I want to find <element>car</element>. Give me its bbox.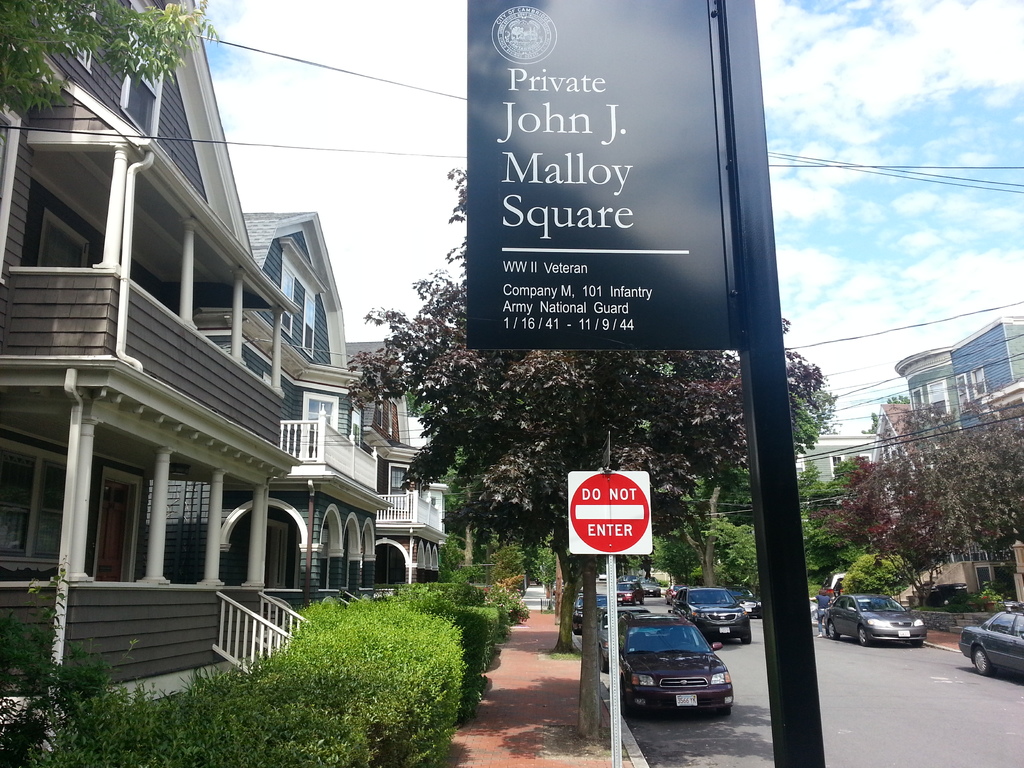
[left=599, top=610, right=650, bottom=672].
